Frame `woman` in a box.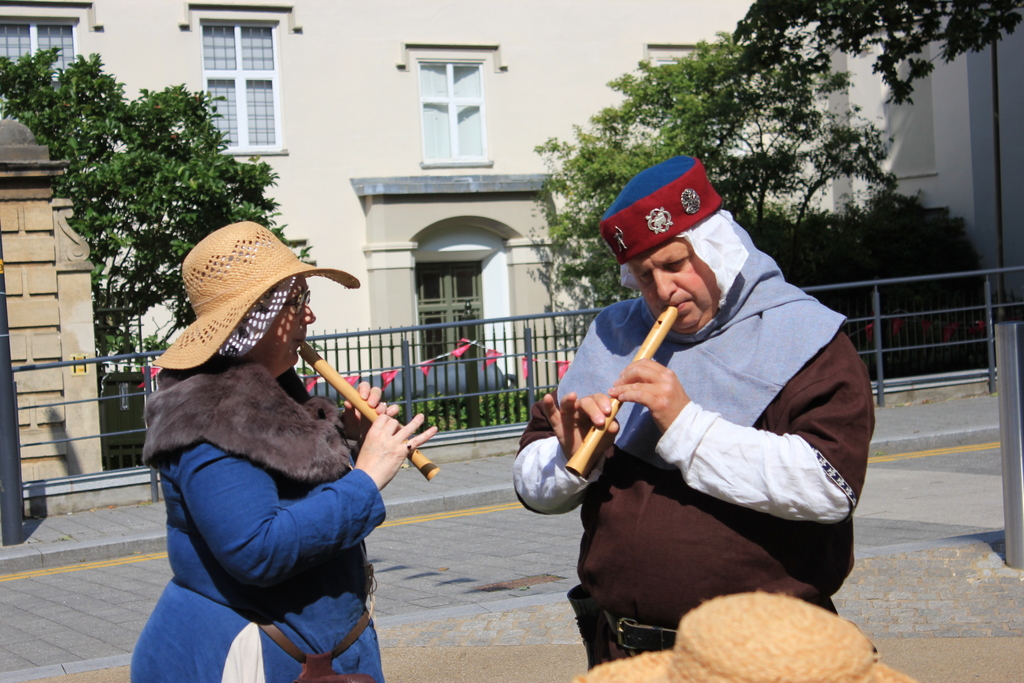
125,211,443,682.
